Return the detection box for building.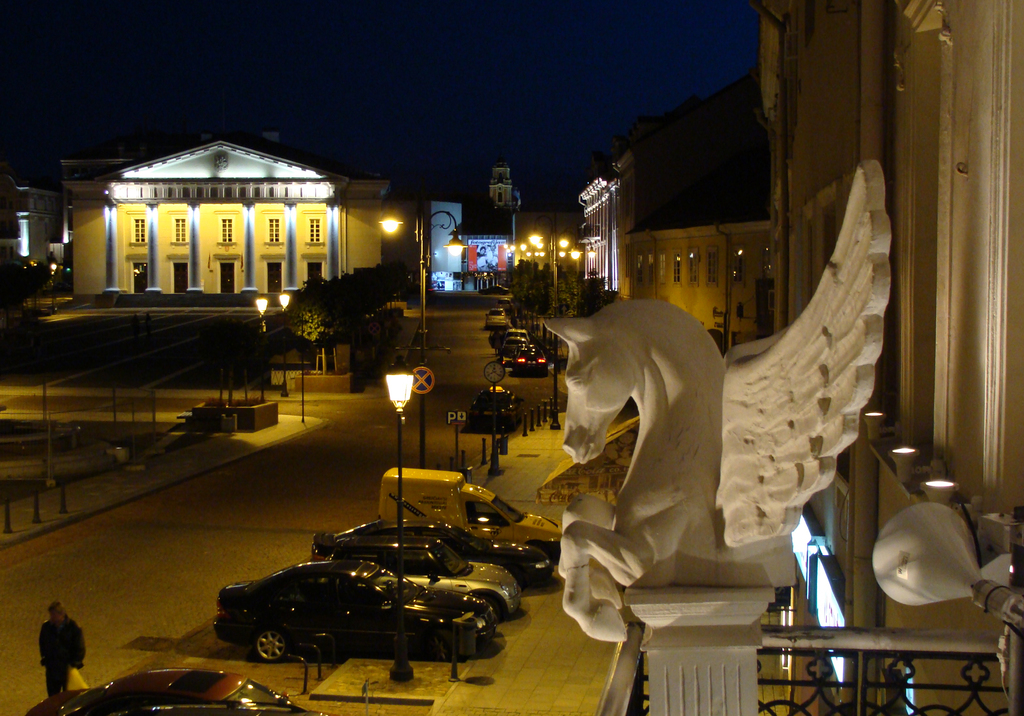
detection(755, 0, 1023, 715).
